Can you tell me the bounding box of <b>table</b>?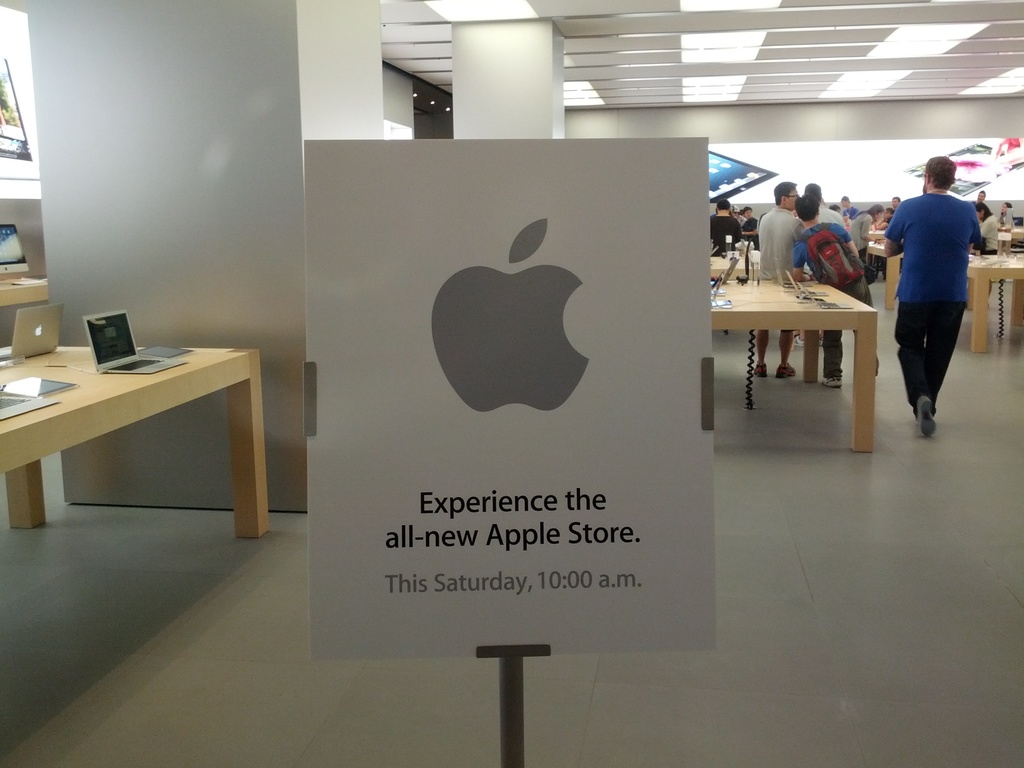
bbox=(729, 257, 894, 421).
